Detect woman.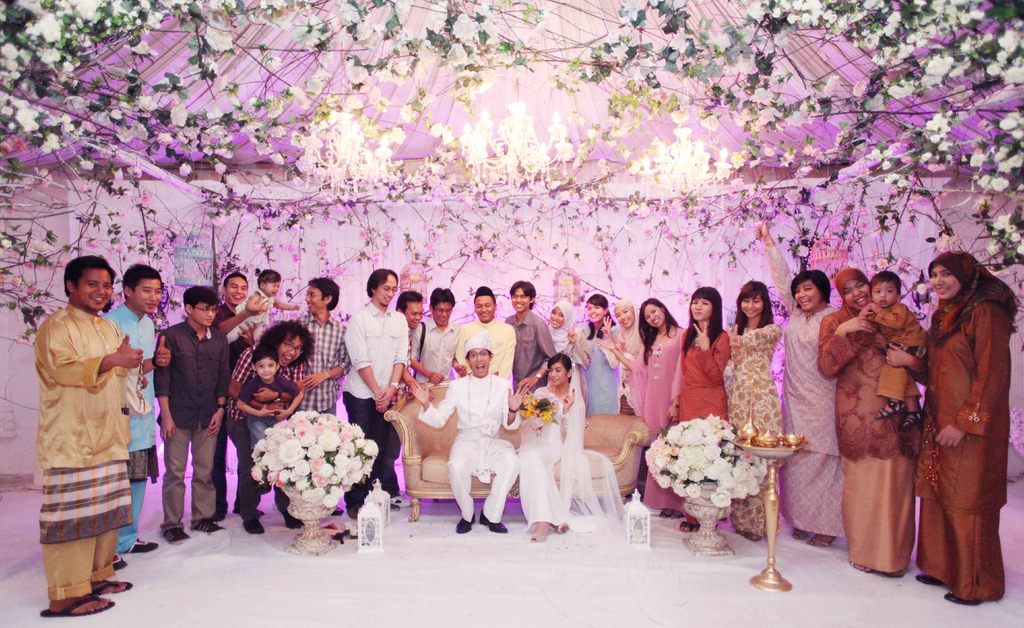
Detected at region(517, 351, 586, 542).
